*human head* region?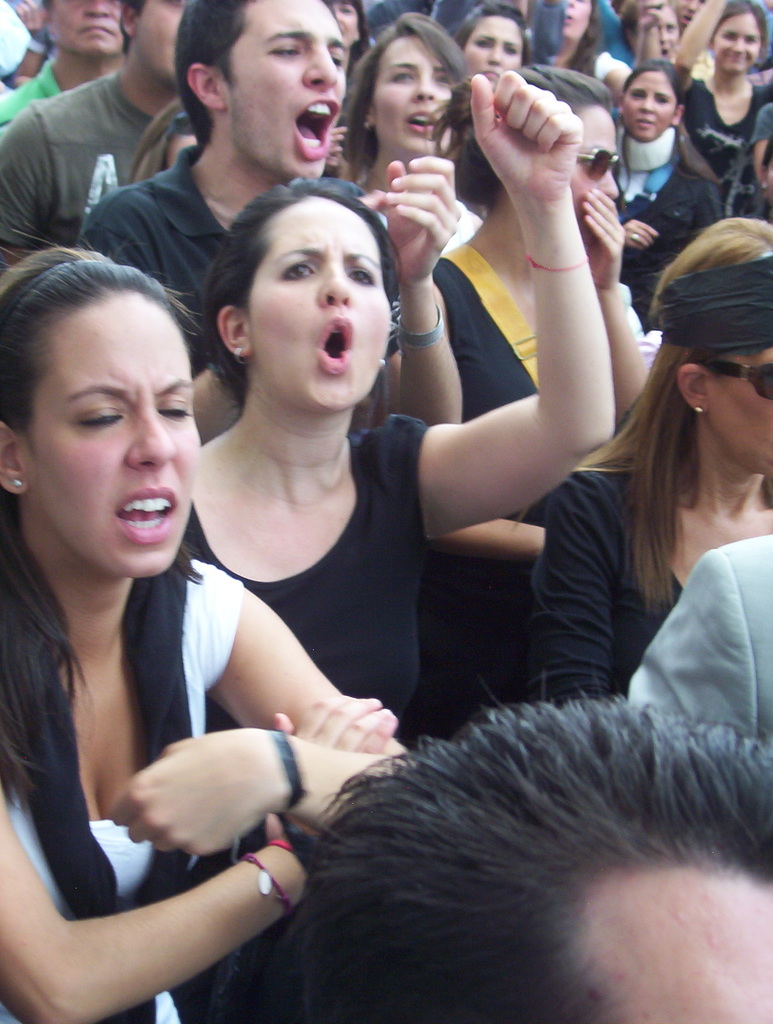
425,68,626,259
